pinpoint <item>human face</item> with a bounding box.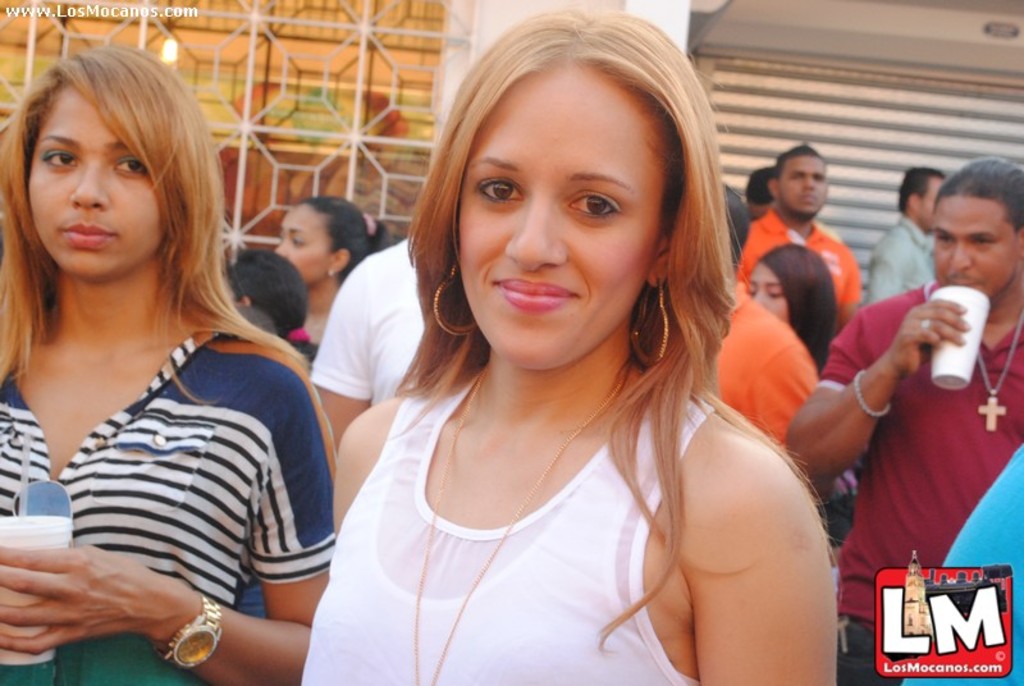
748,257,791,326.
